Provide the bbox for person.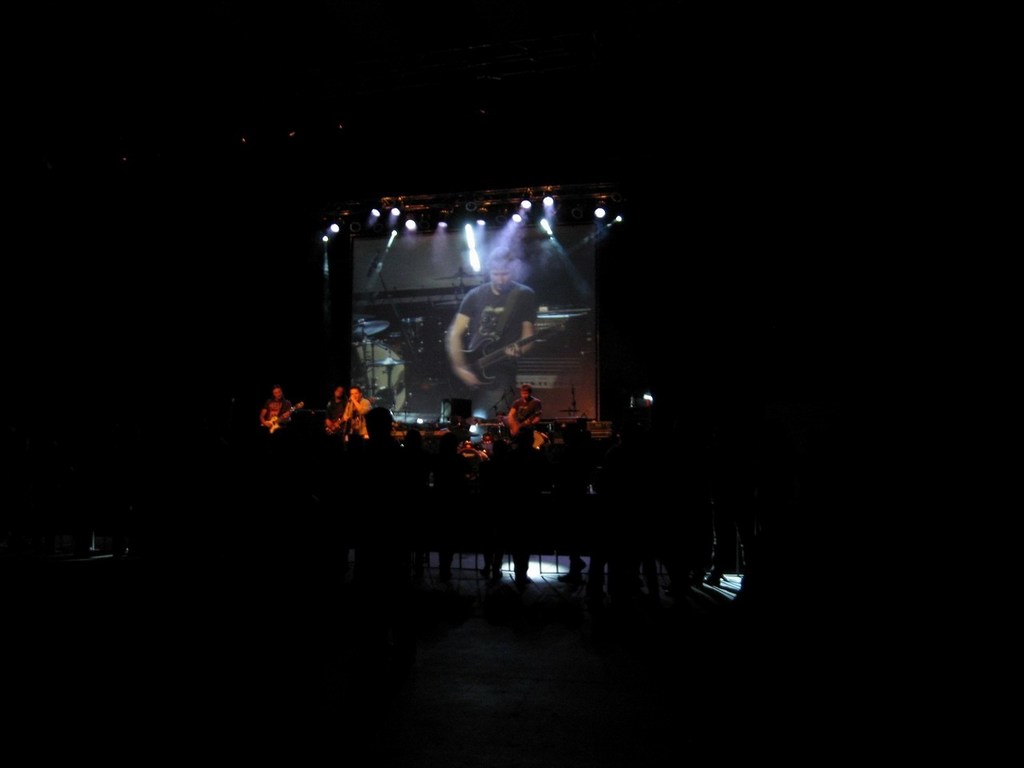
[left=258, top=382, right=294, bottom=437].
